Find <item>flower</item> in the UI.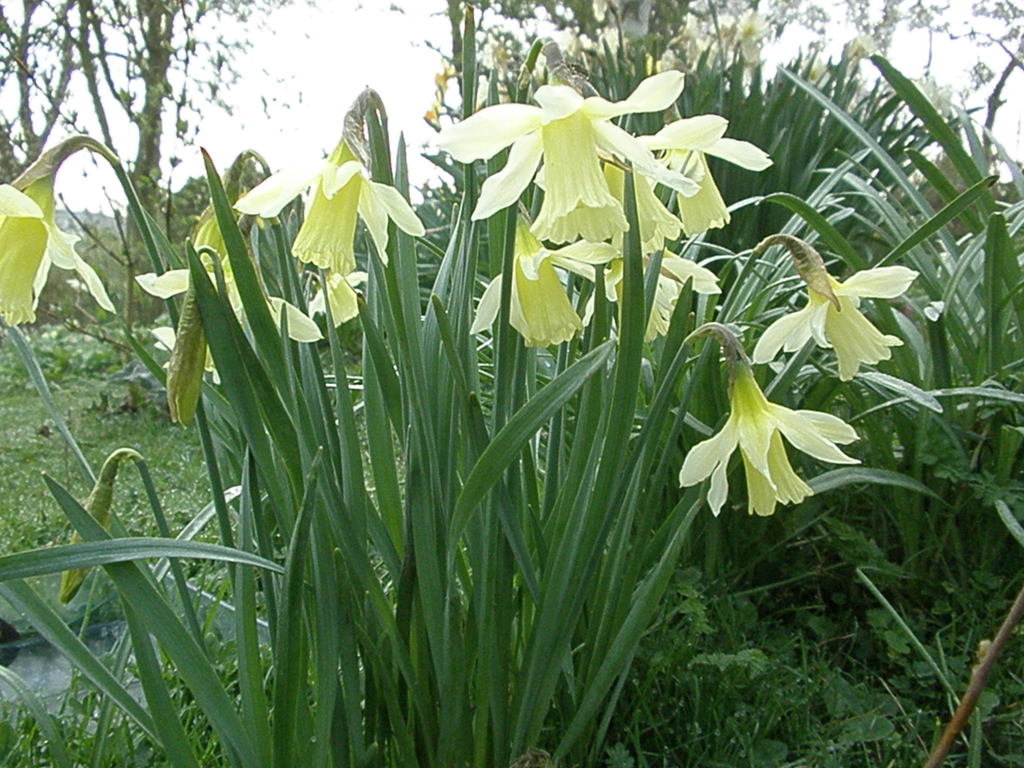
UI element at crop(673, 114, 728, 230).
